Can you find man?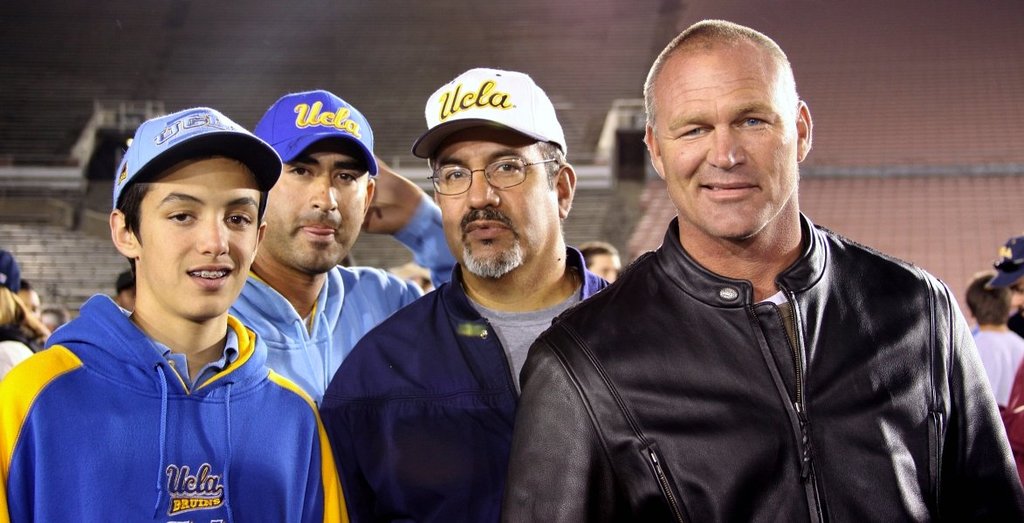
Yes, bounding box: 3, 105, 340, 522.
